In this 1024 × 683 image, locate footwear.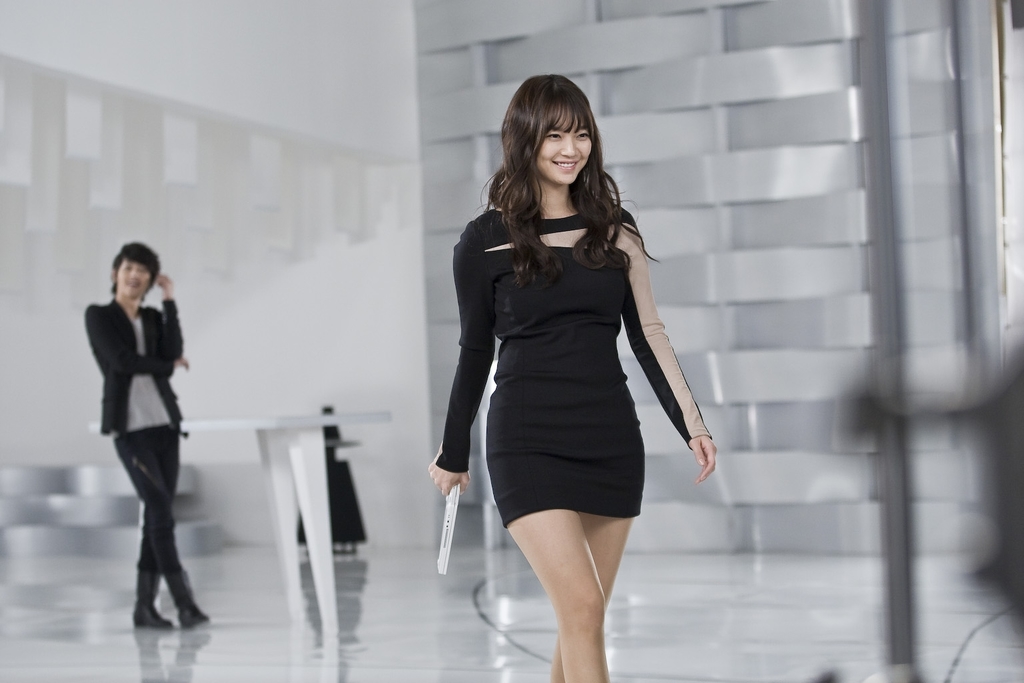
Bounding box: bbox=(162, 572, 211, 632).
